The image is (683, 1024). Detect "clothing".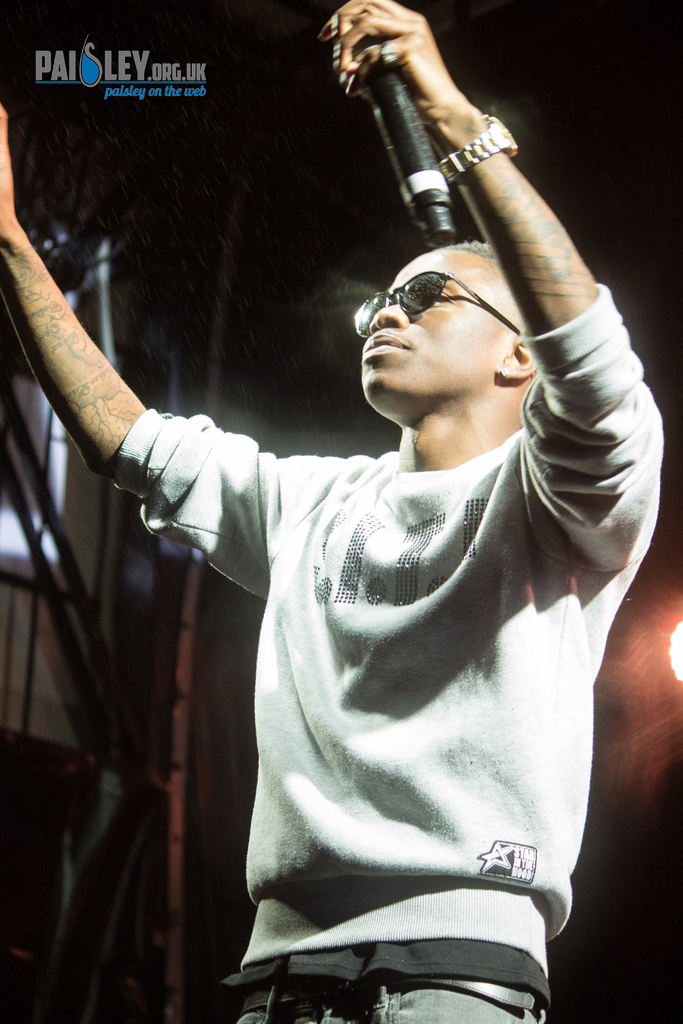
Detection: 106 285 661 1023.
